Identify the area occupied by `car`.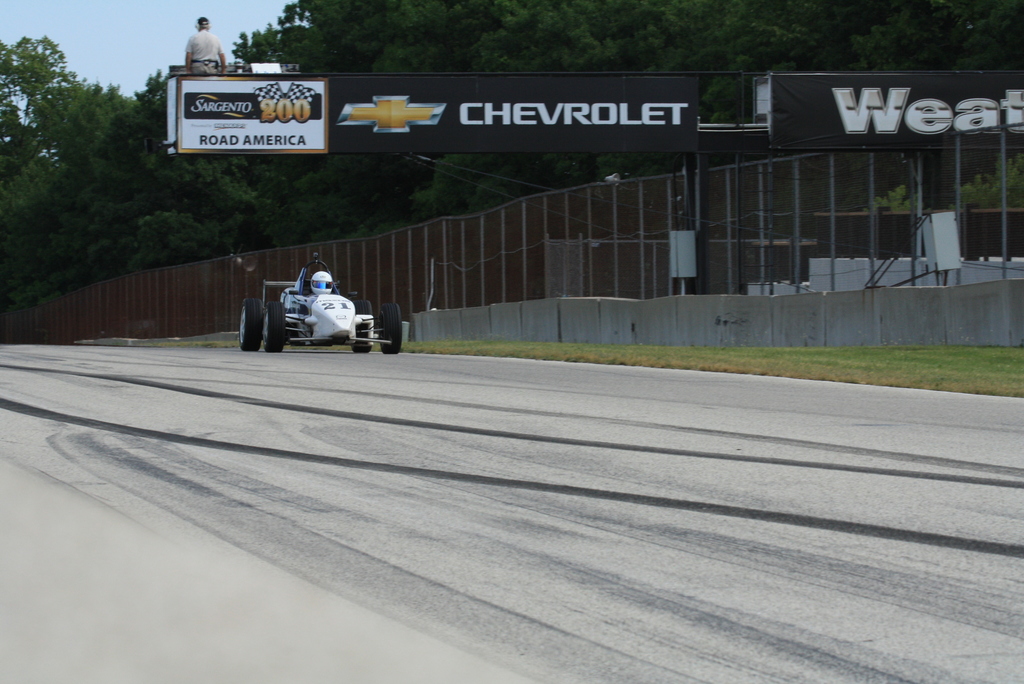
Area: 250, 263, 384, 345.
